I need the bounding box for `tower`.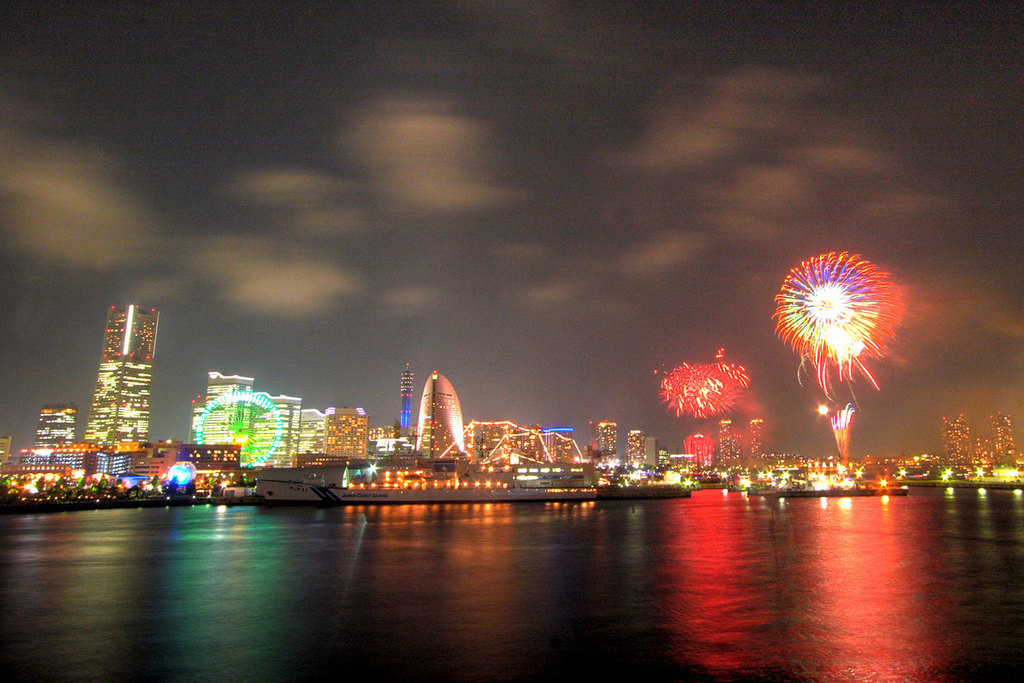
Here it is: bbox(244, 401, 301, 481).
